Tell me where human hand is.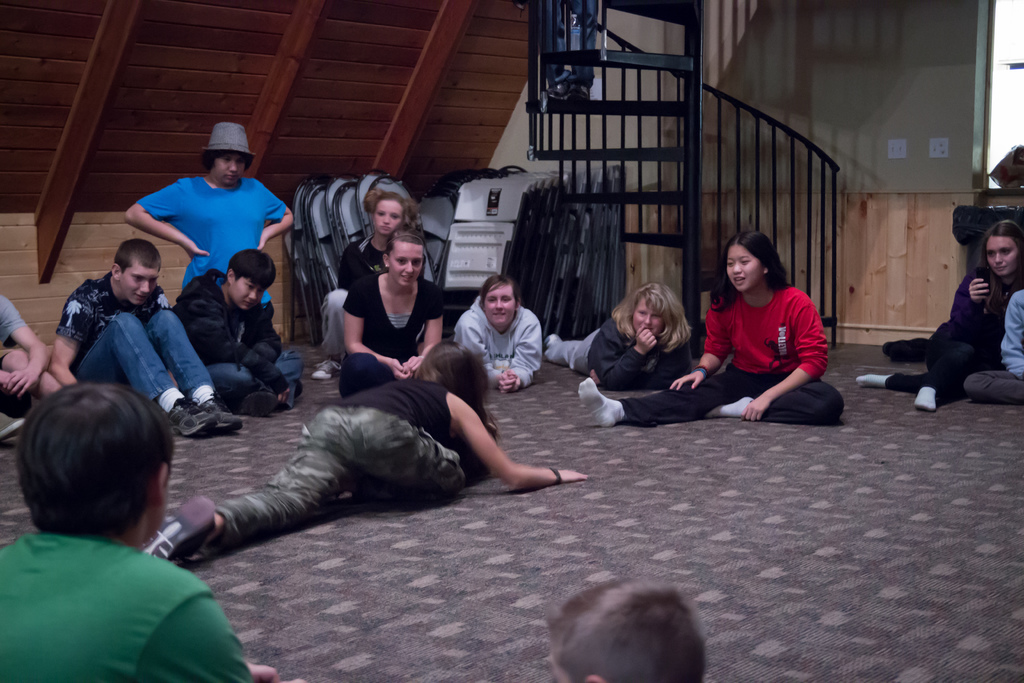
human hand is at (633,325,659,355).
